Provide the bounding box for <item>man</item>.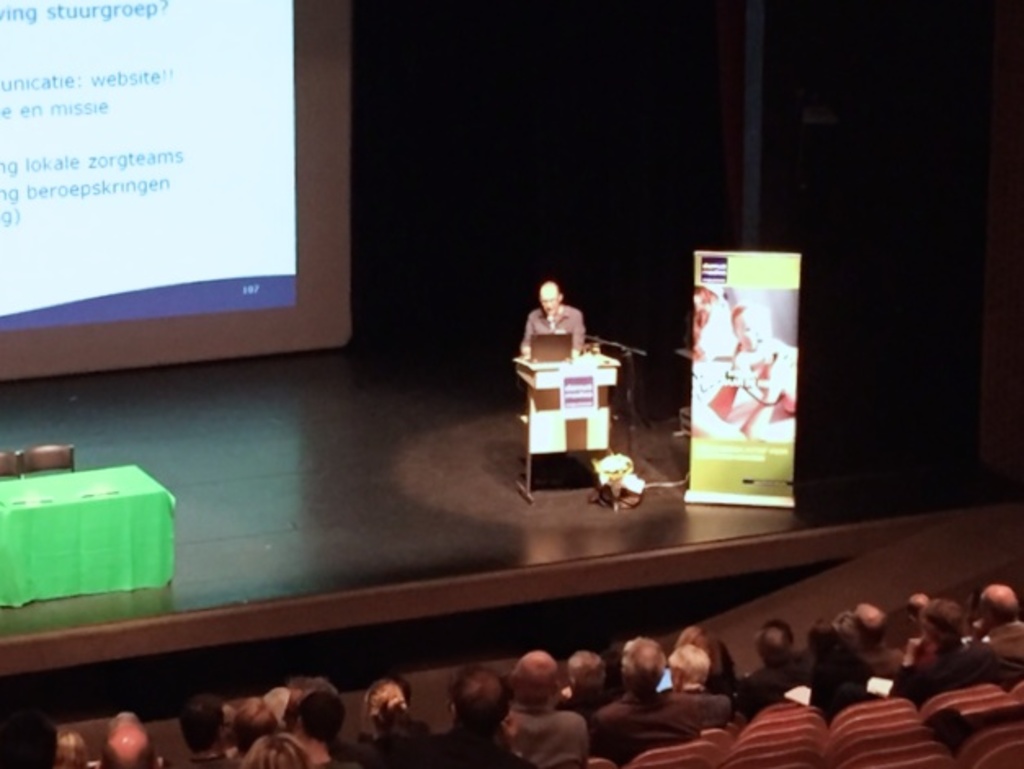
box=[967, 567, 1022, 638].
